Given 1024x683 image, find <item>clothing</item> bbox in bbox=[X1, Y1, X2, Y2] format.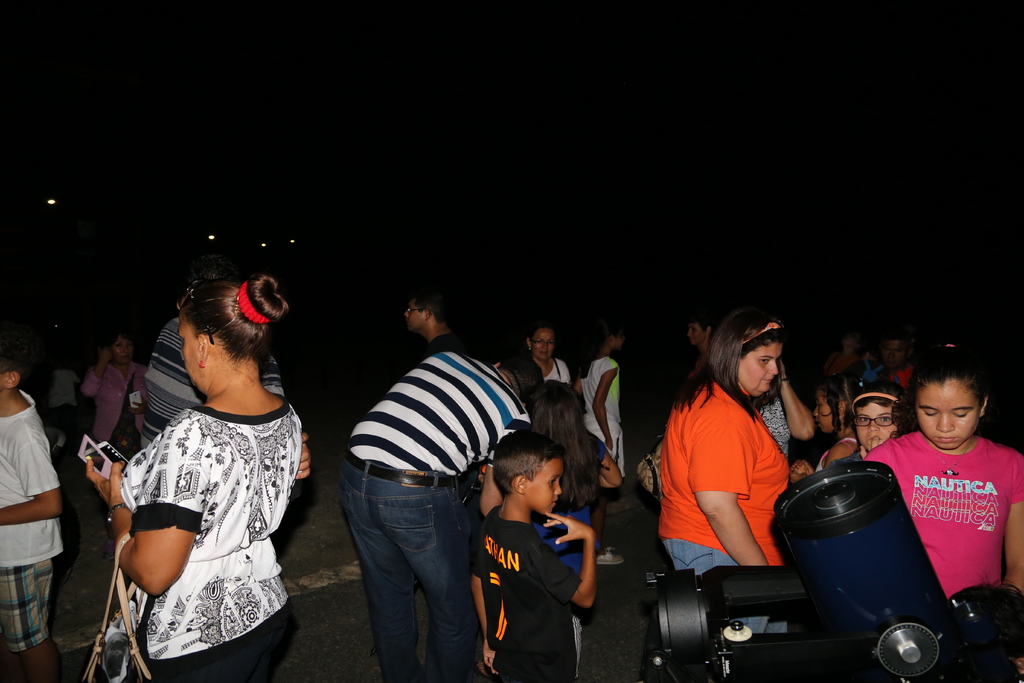
bbox=[587, 347, 623, 454].
